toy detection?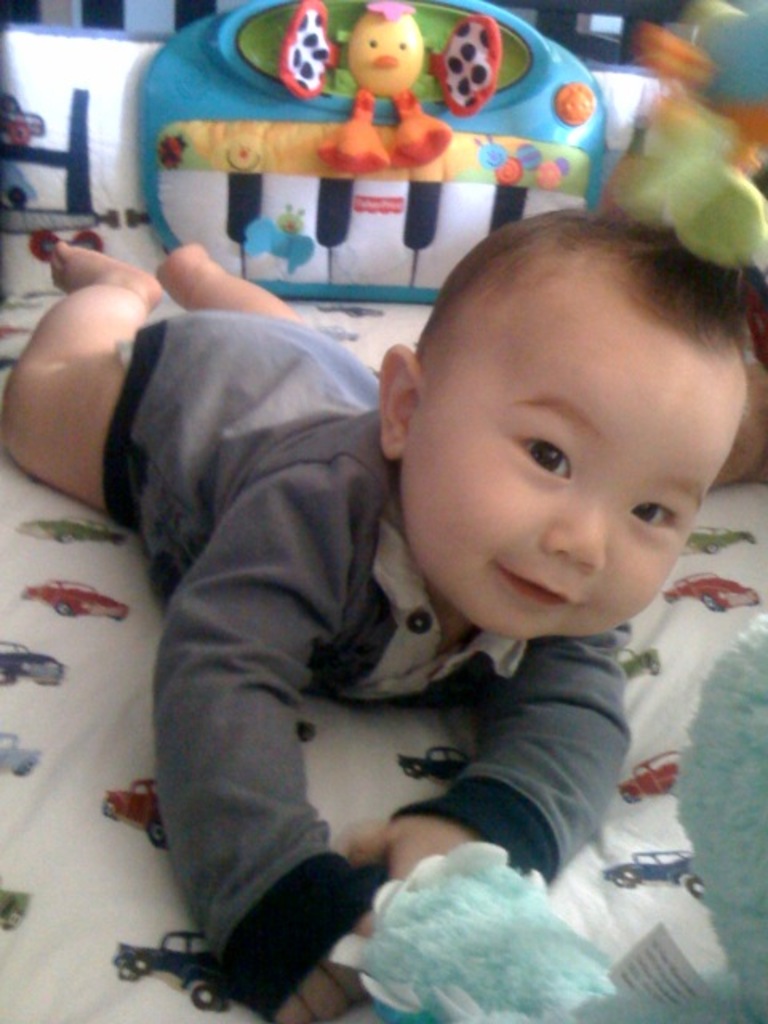
crop(597, 853, 712, 899)
